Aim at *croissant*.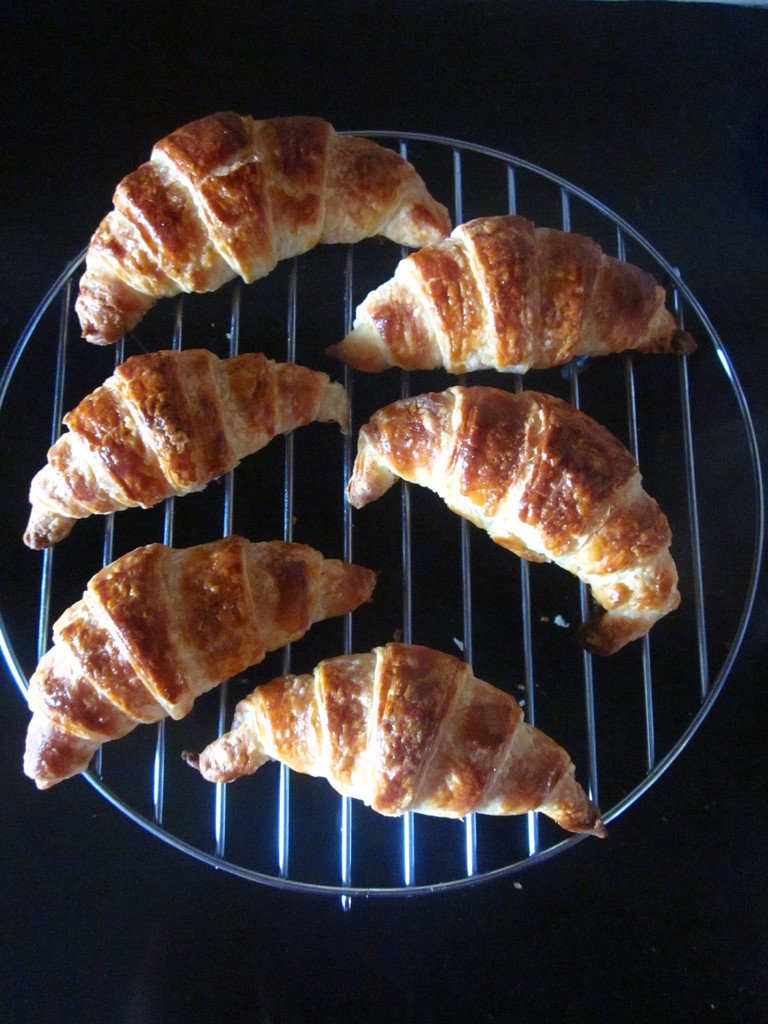
Aimed at select_region(189, 646, 607, 834).
